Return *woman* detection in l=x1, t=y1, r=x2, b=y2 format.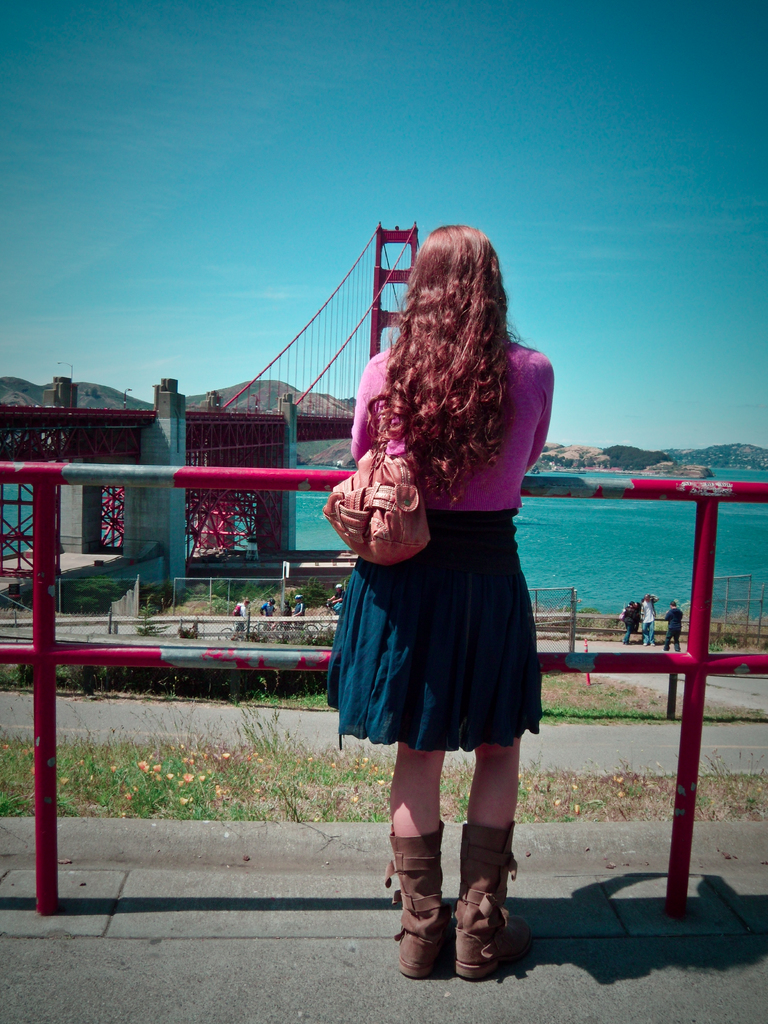
l=316, t=208, r=578, b=836.
